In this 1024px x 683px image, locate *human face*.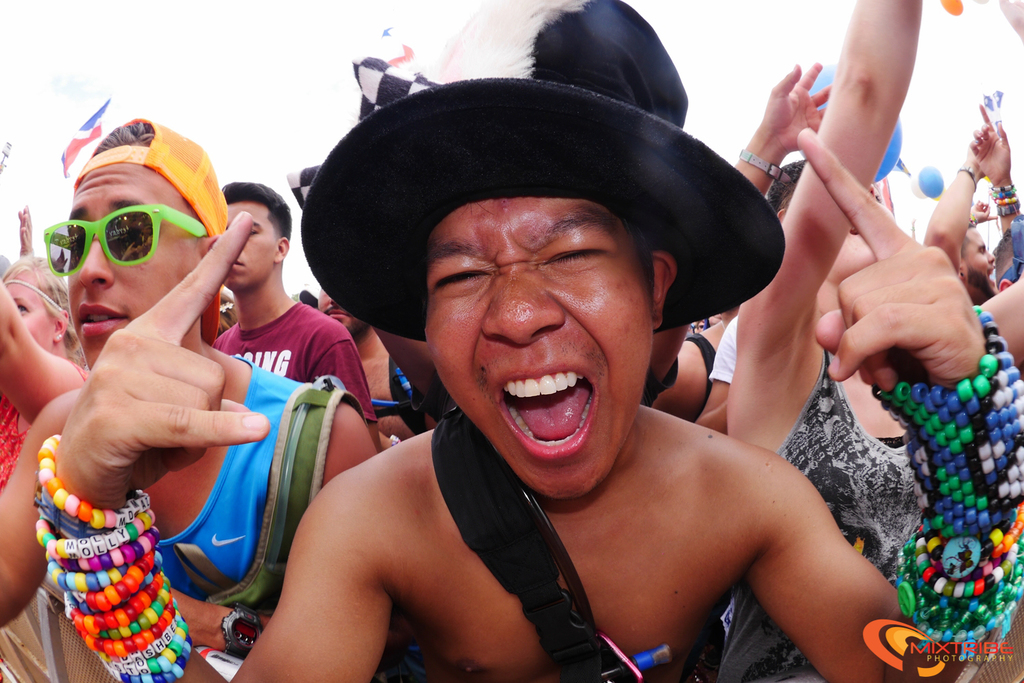
Bounding box: l=967, t=223, r=994, b=293.
